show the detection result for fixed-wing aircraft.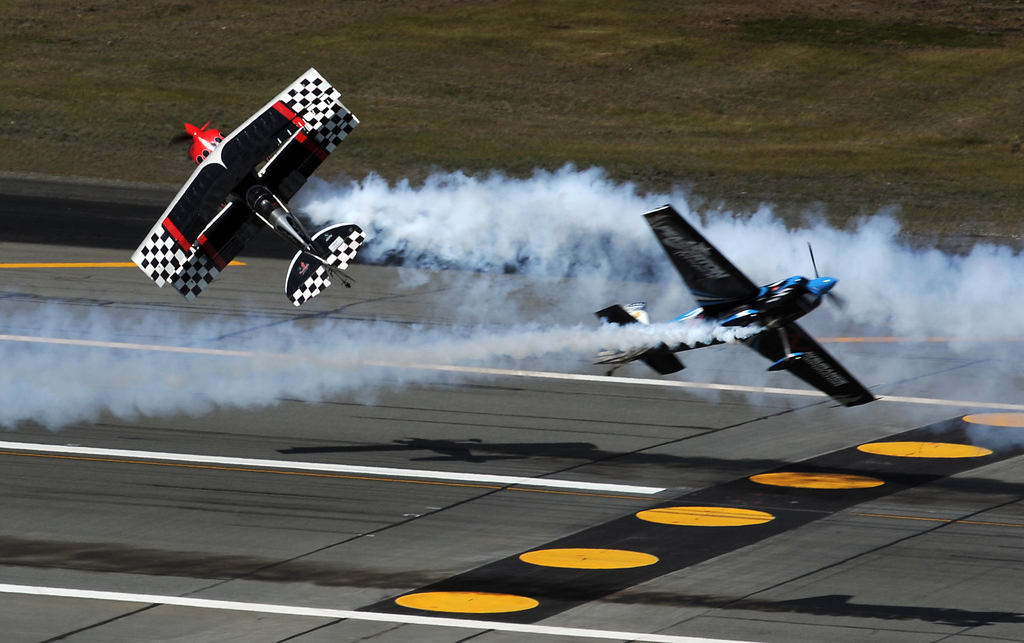
detection(131, 64, 368, 305).
